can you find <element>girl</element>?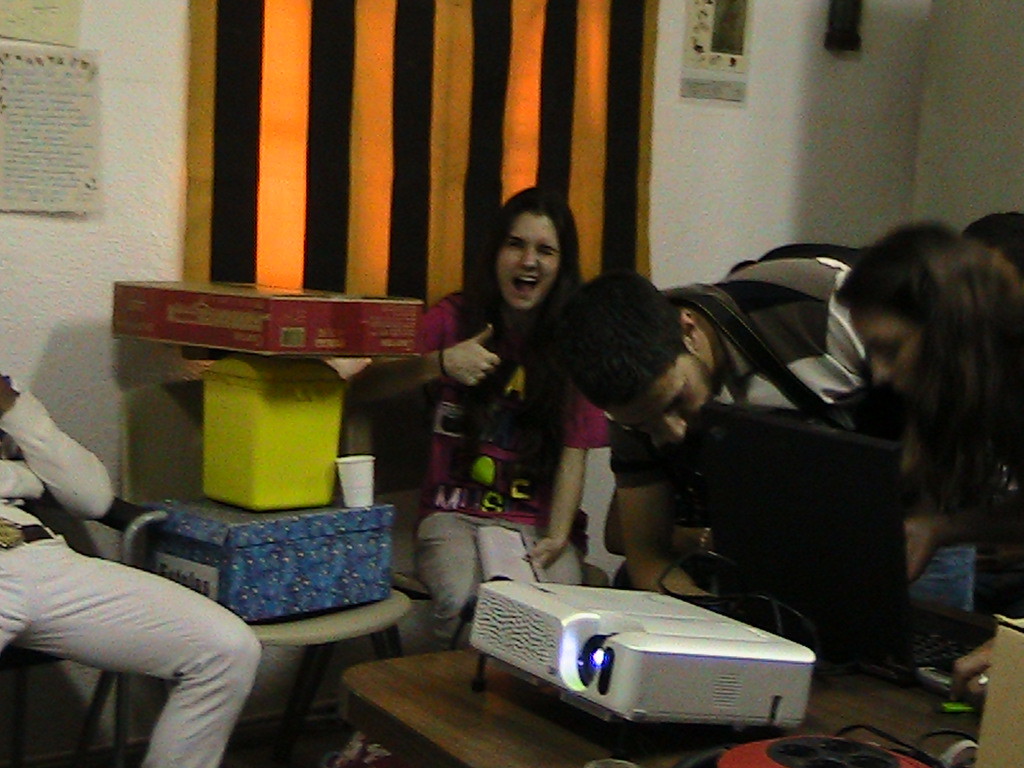
Yes, bounding box: (355,188,612,648).
